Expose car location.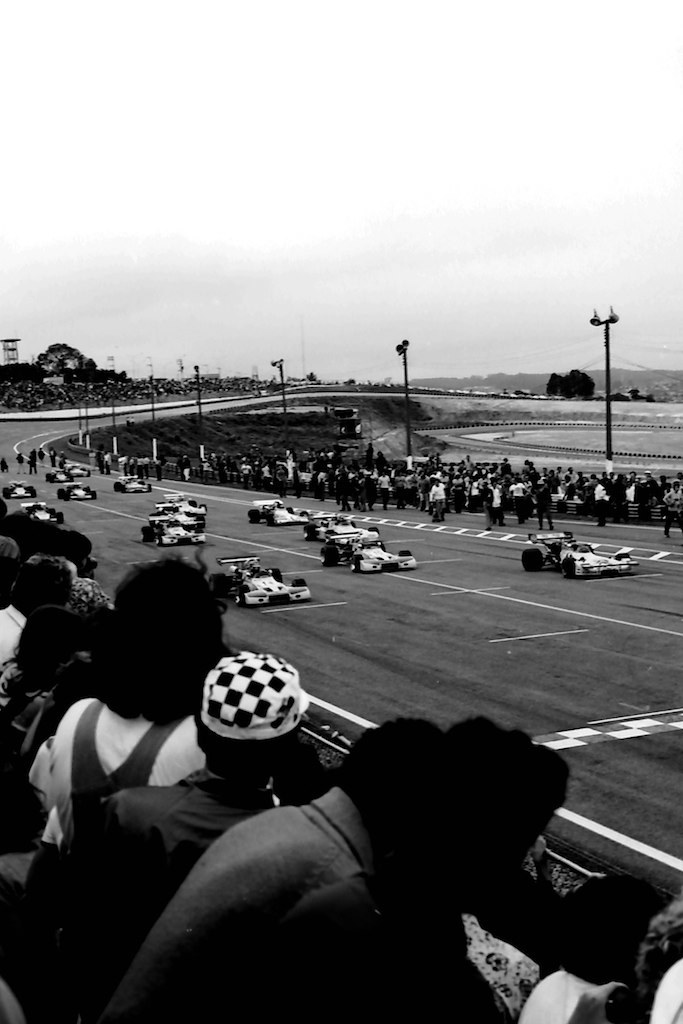
Exposed at Rect(318, 526, 418, 577).
